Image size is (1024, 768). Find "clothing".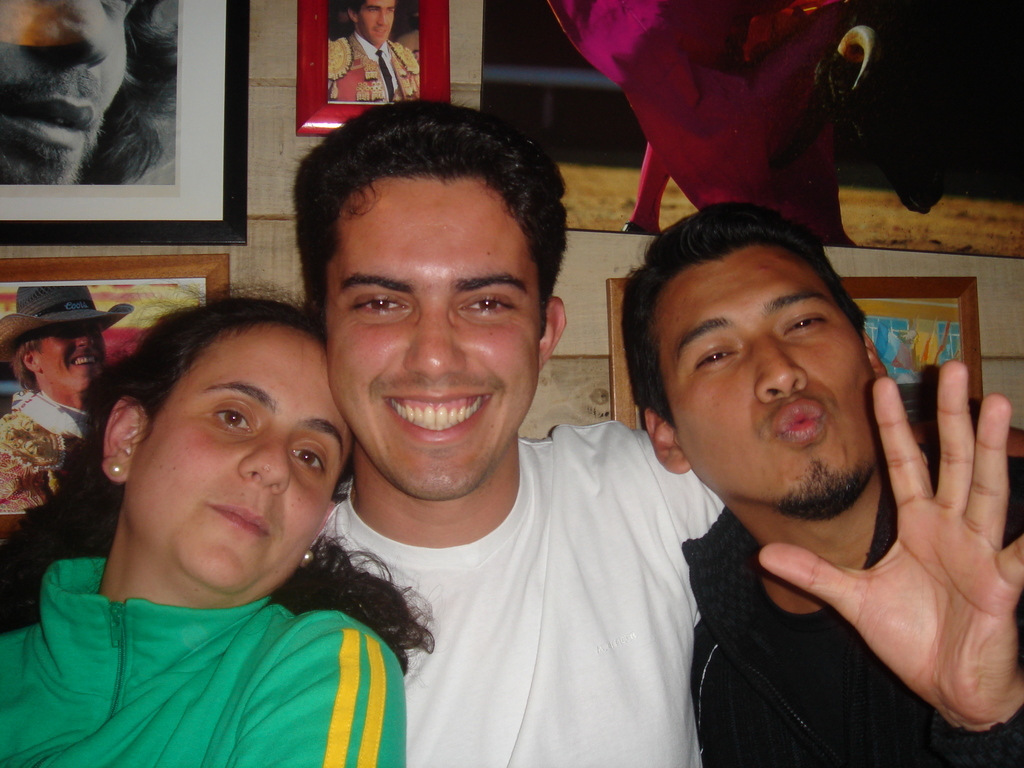
crop(684, 416, 1023, 767).
